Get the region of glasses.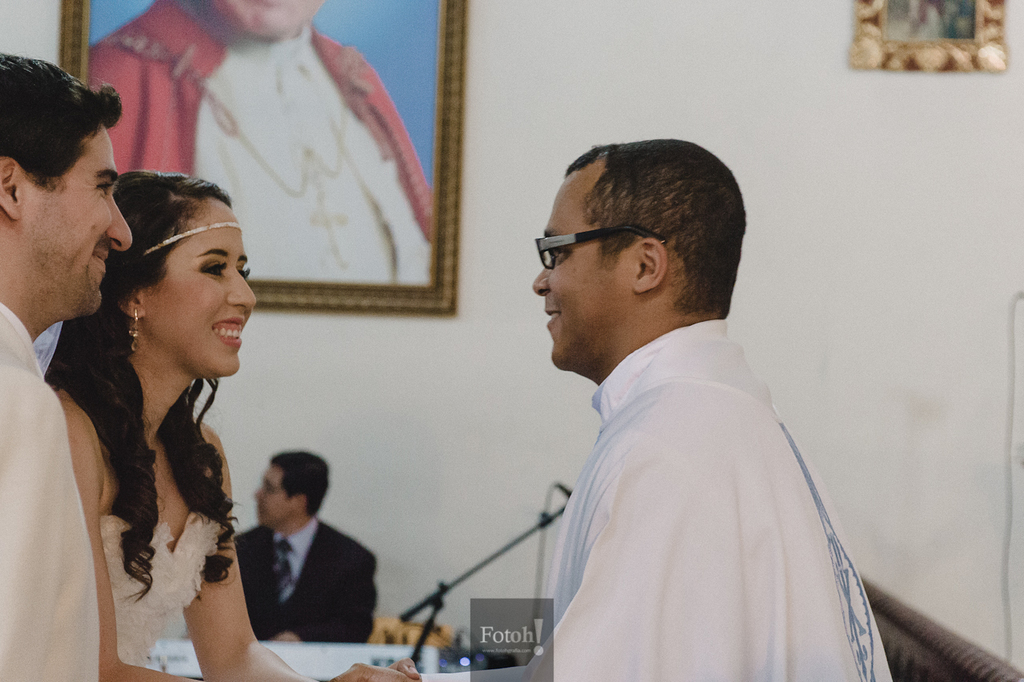
{"x1": 258, "y1": 479, "x2": 288, "y2": 494}.
